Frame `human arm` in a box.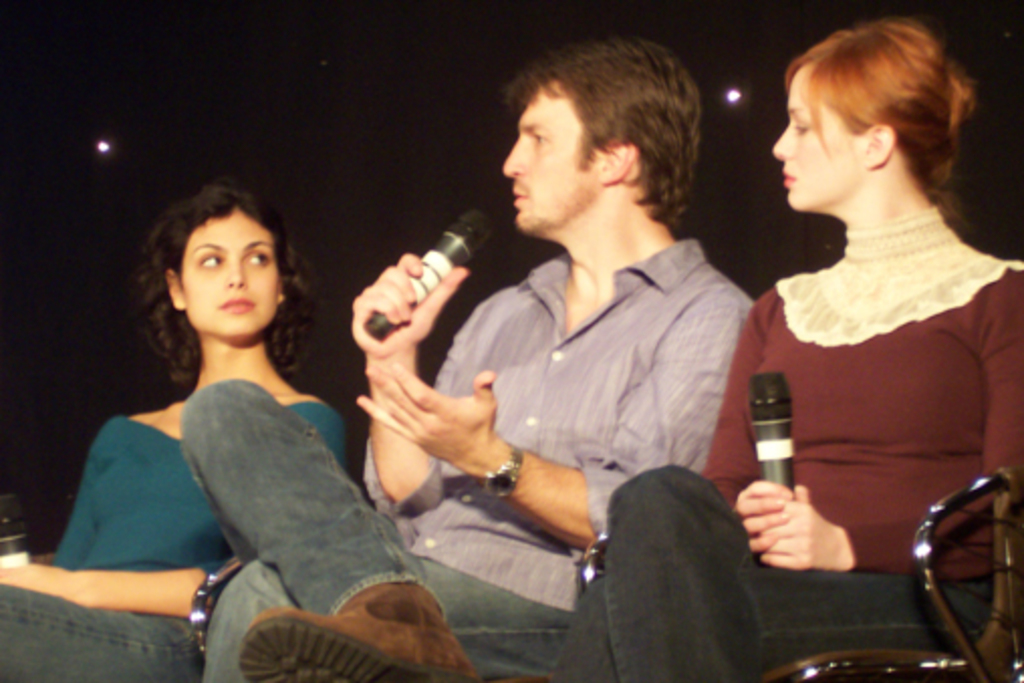
(x1=732, y1=270, x2=1022, y2=578).
